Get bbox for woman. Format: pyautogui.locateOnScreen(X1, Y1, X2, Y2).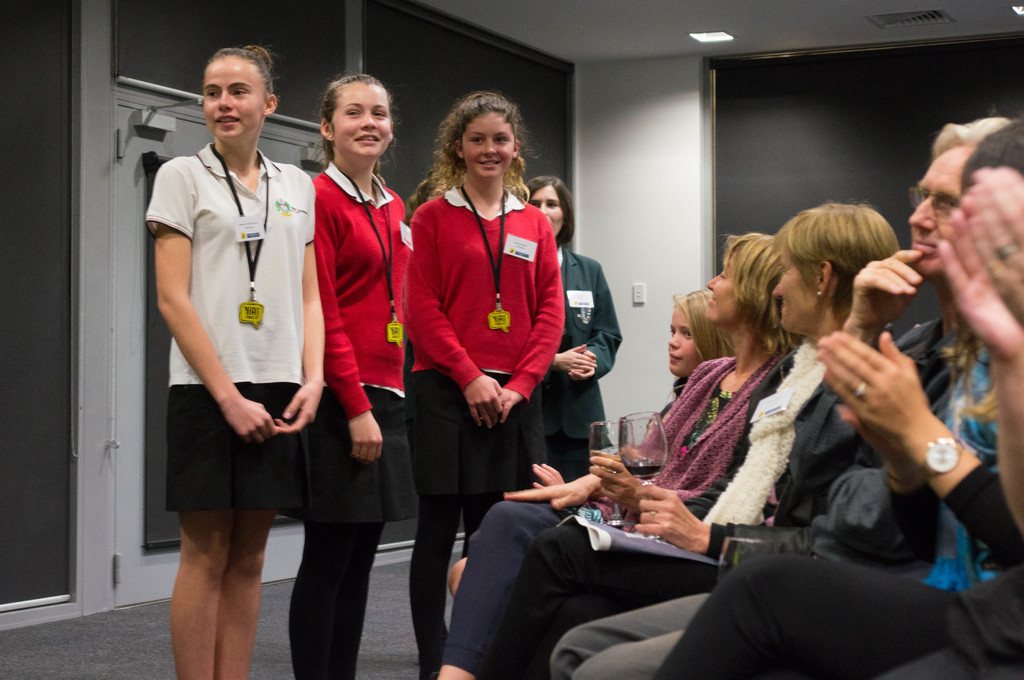
pyautogui.locateOnScreen(652, 117, 1023, 679).
